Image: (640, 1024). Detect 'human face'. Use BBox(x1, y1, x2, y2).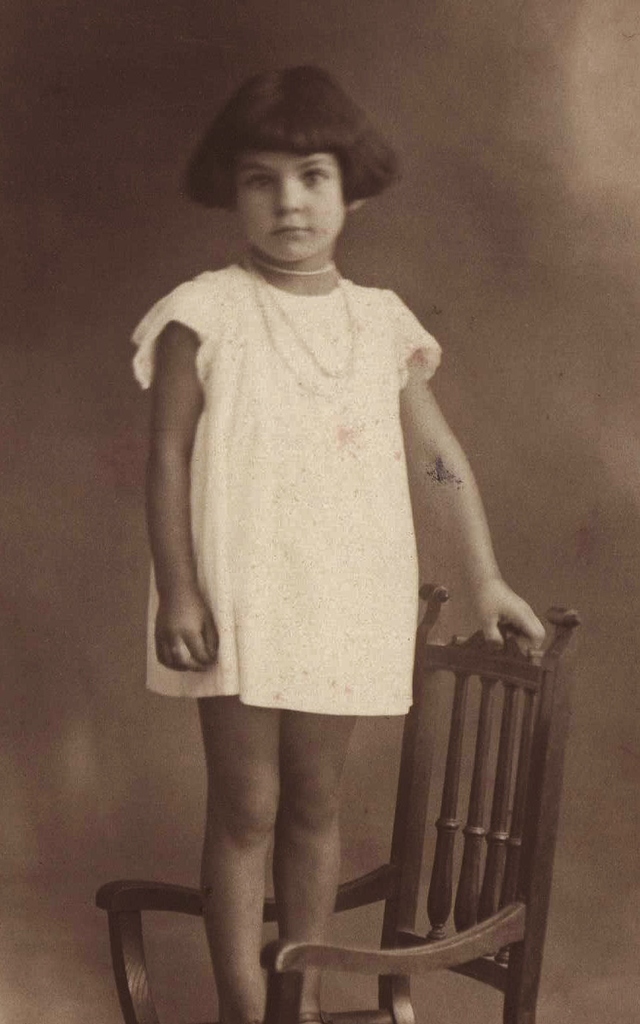
BBox(235, 141, 346, 257).
